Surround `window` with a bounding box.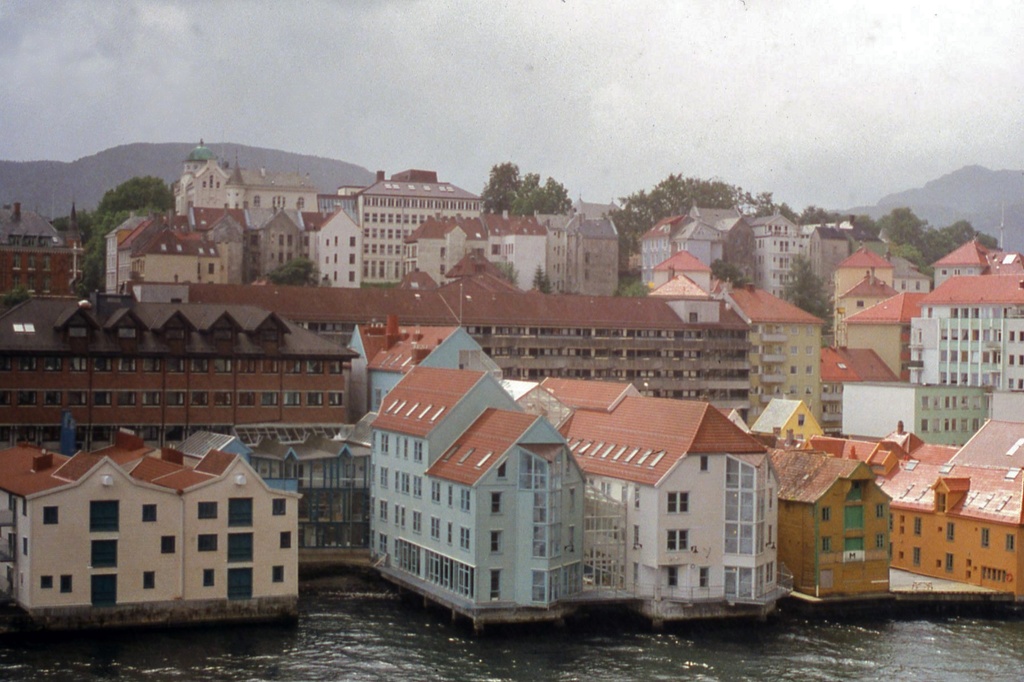
detection(890, 509, 894, 531).
